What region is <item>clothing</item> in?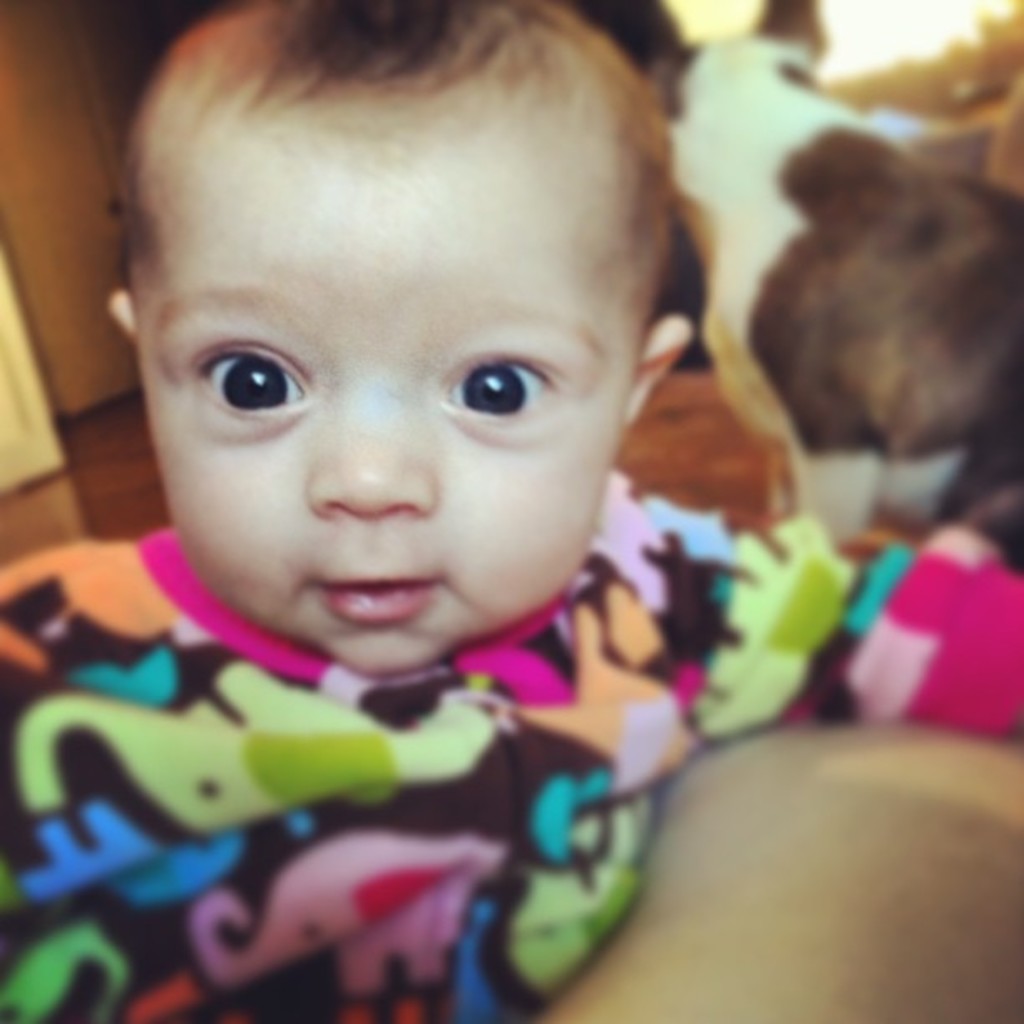
crop(0, 477, 1022, 1022).
